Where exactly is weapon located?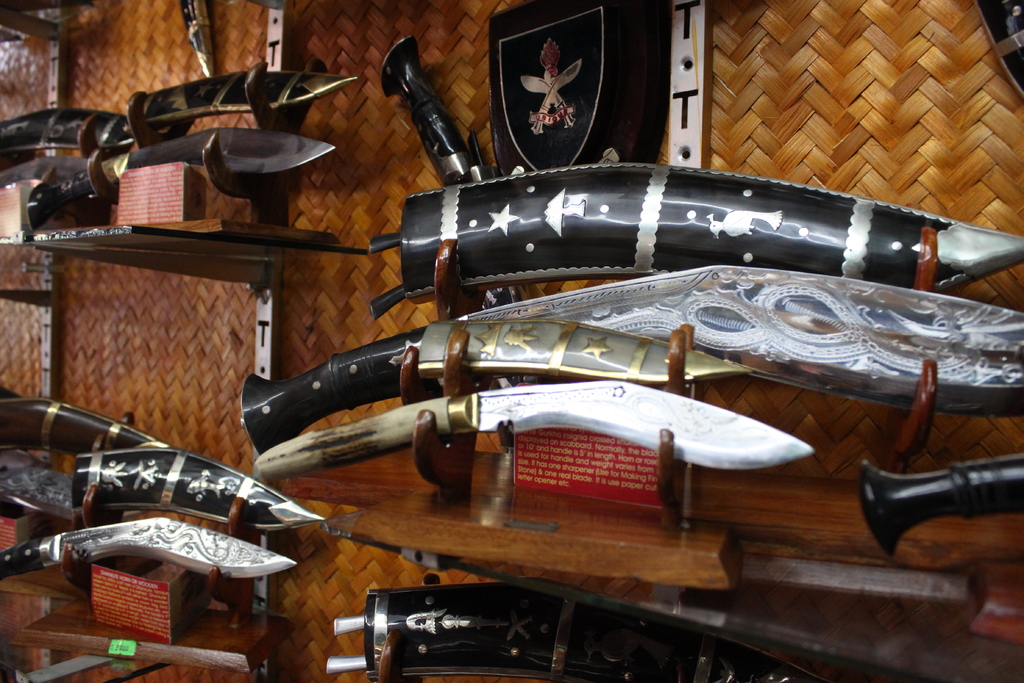
Its bounding box is 0/504/294/583.
